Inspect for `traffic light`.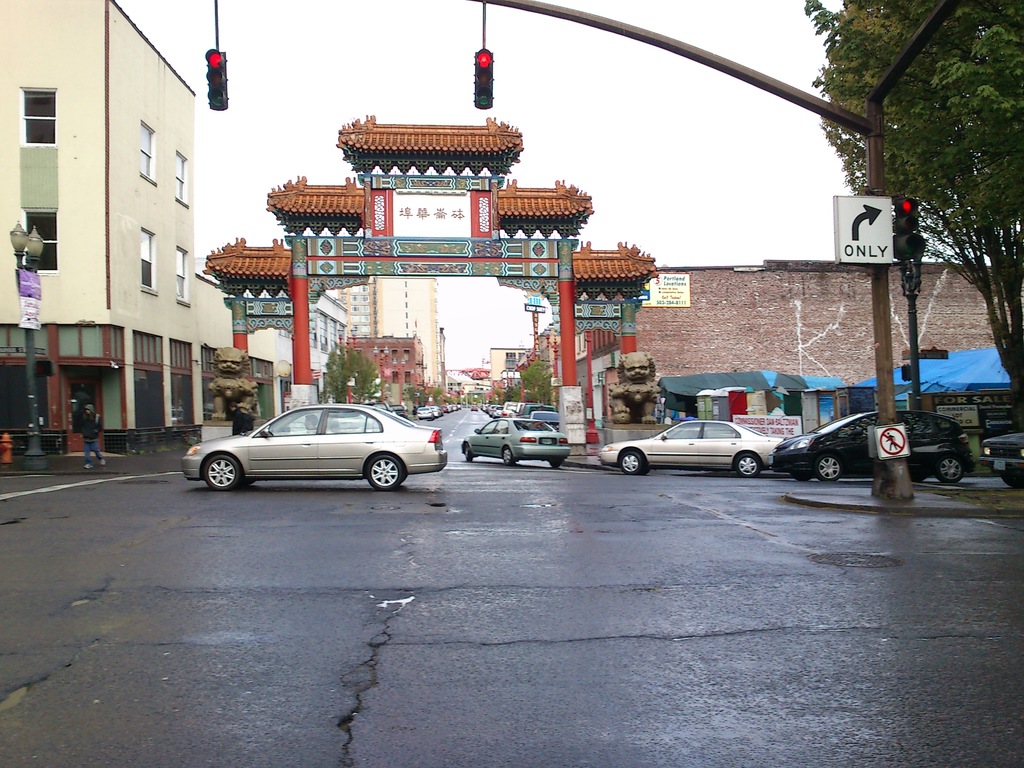
Inspection: box=[474, 1, 495, 109].
